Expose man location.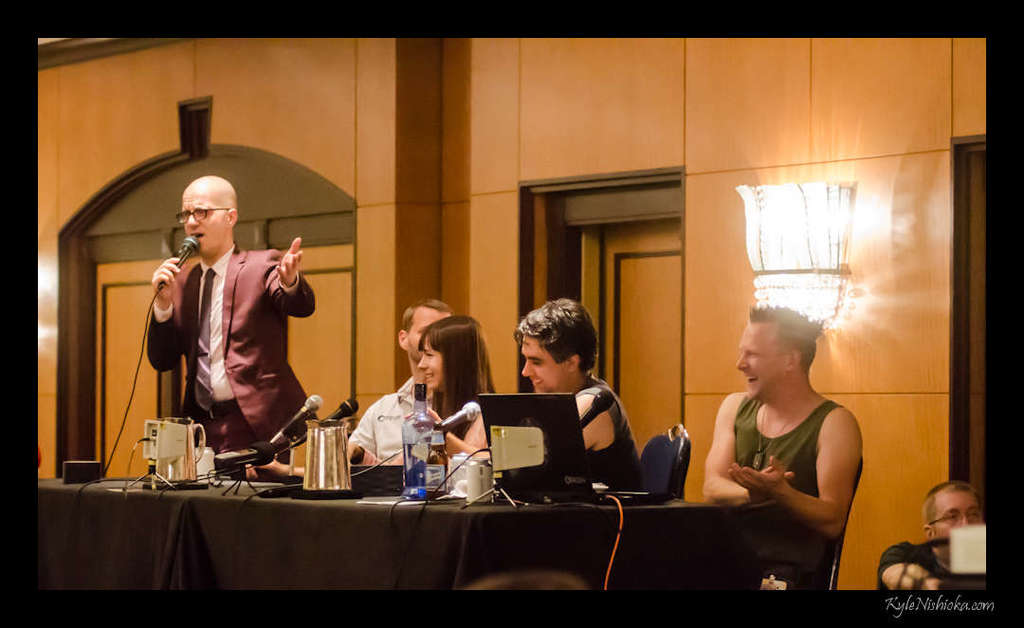
Exposed at rect(896, 477, 1007, 614).
